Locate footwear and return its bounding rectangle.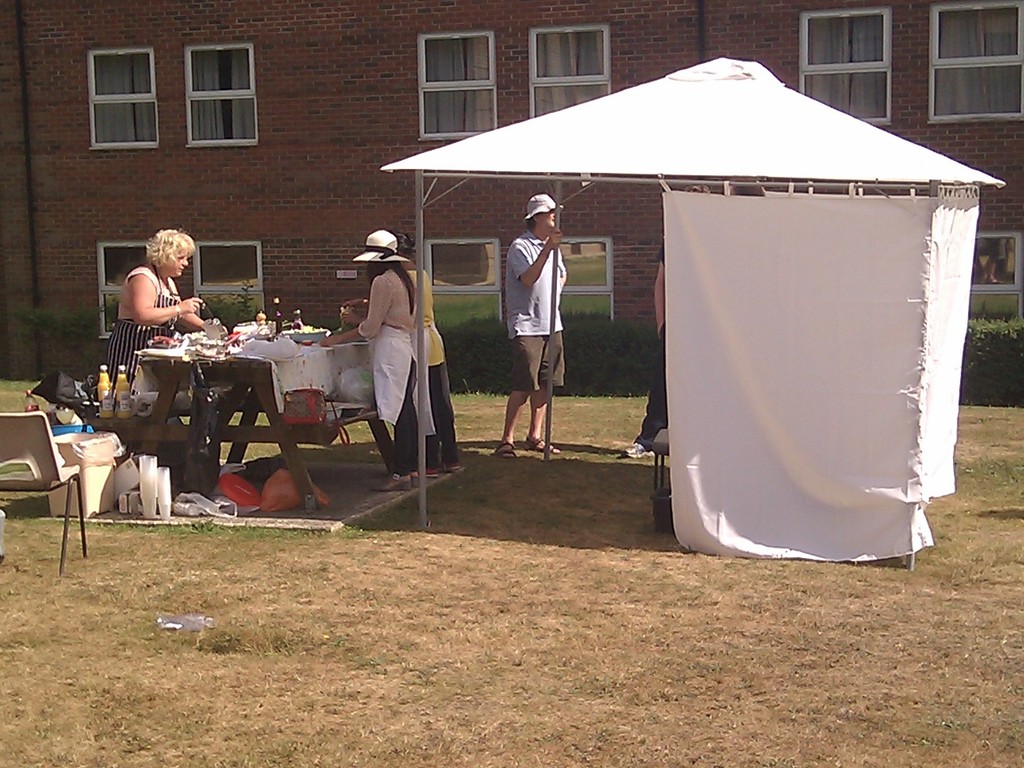
[x1=618, y1=441, x2=652, y2=457].
